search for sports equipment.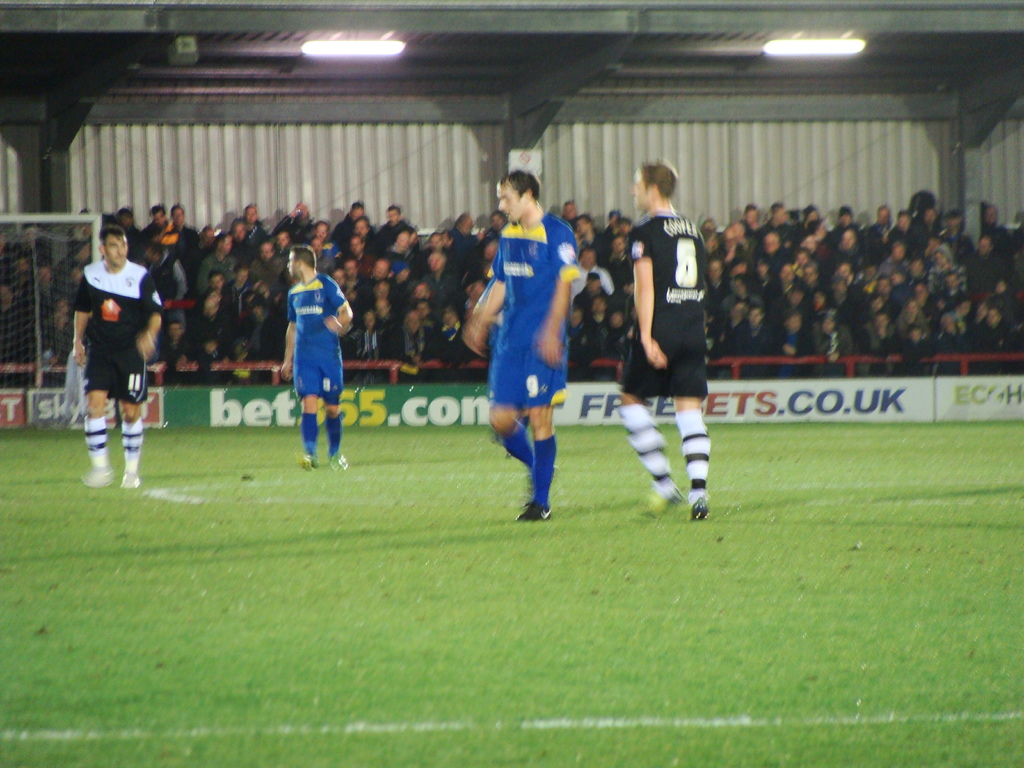
Found at [x1=0, y1=209, x2=103, y2=431].
